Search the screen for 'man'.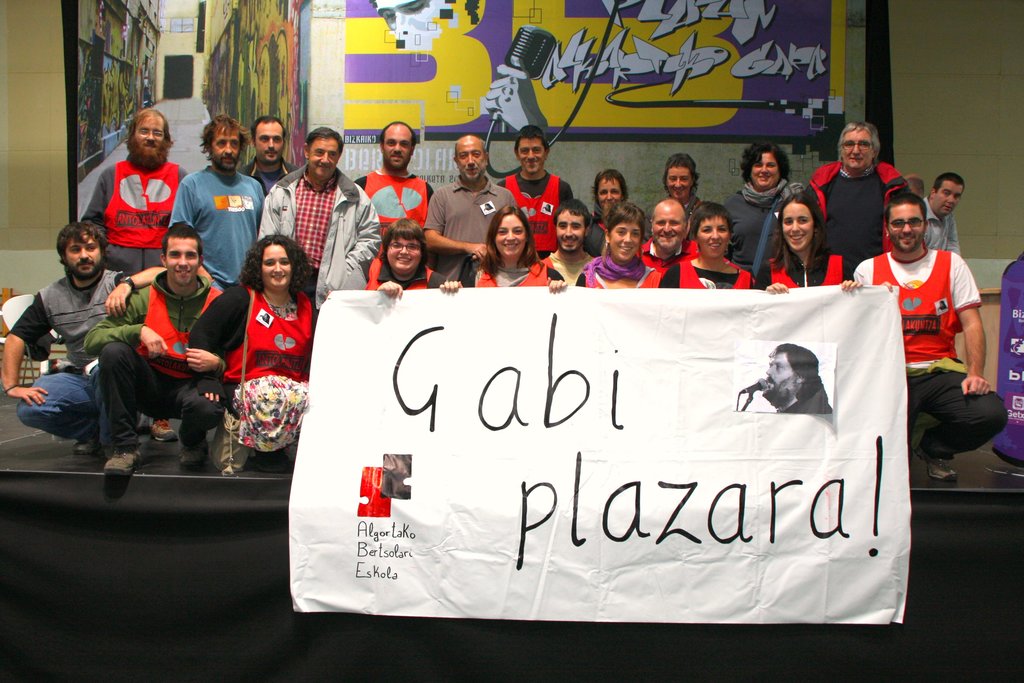
Found at 760,340,830,409.
